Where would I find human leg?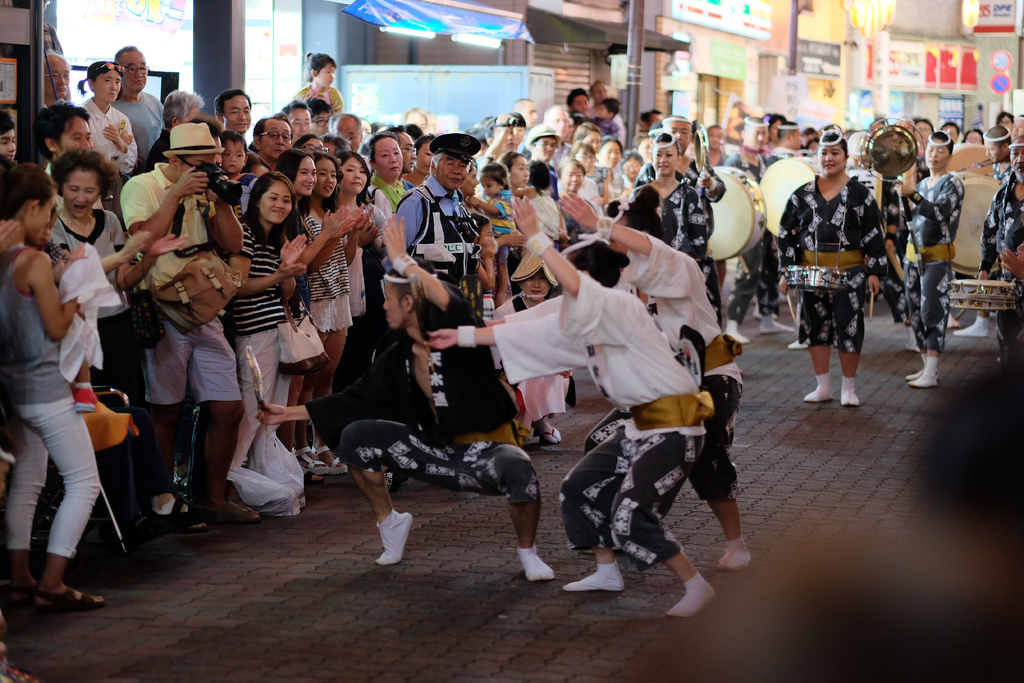
At <box>563,548,625,587</box>.
